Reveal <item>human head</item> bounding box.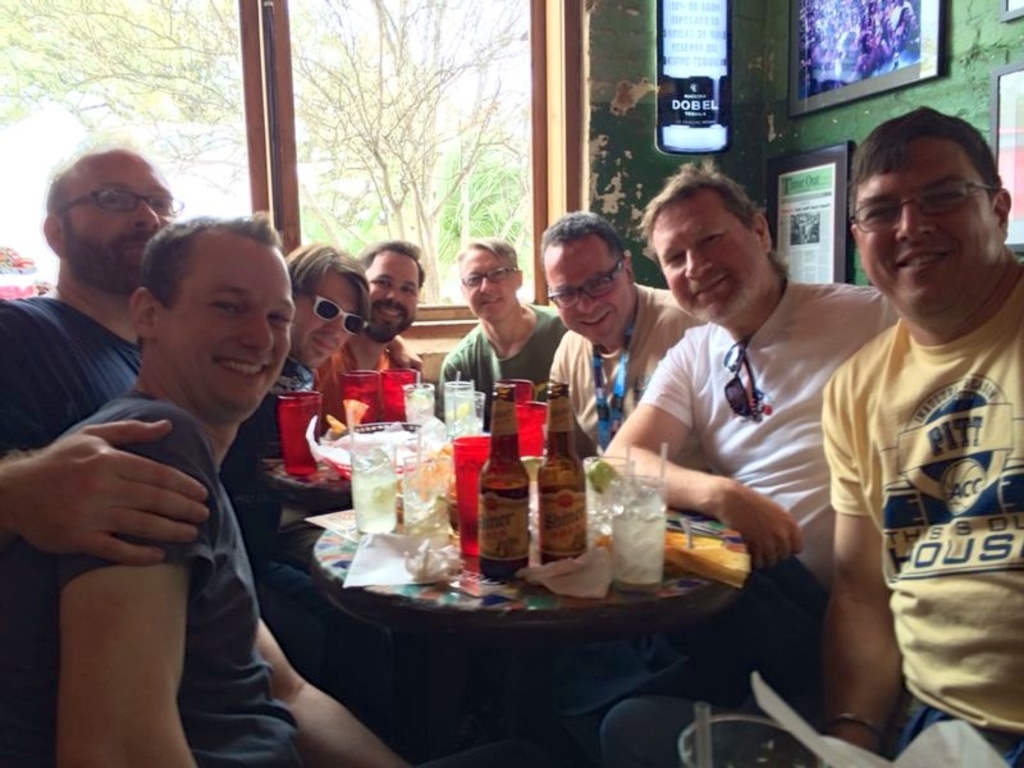
Revealed: 287 242 374 372.
